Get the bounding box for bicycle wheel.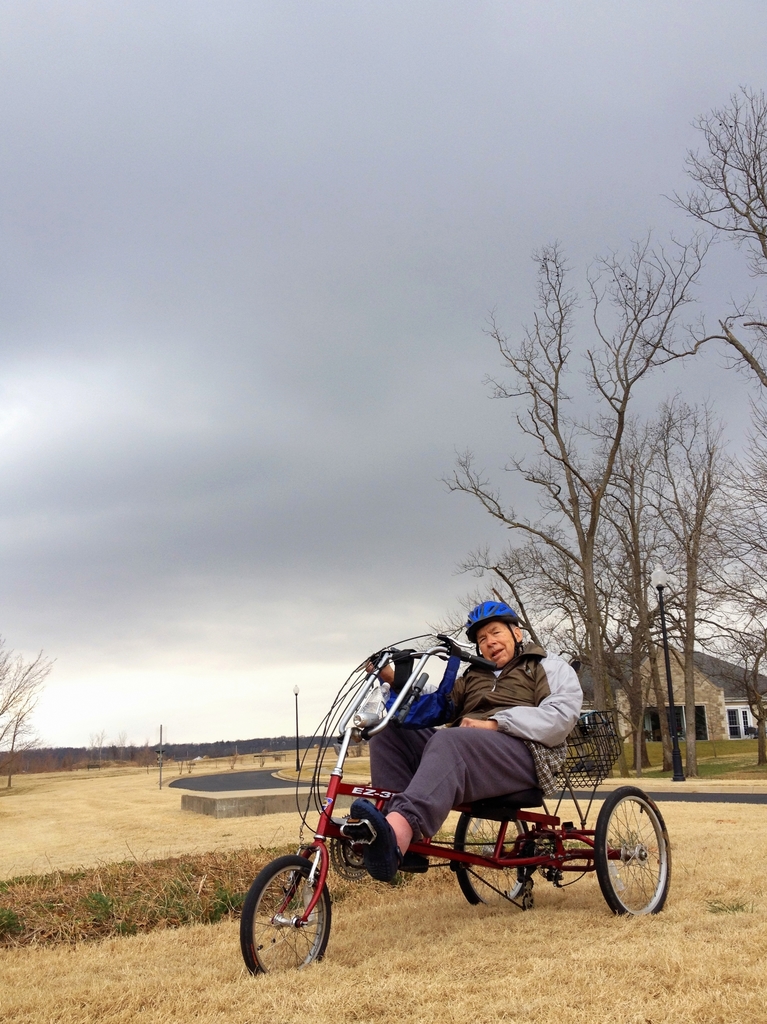
[248, 850, 355, 978].
